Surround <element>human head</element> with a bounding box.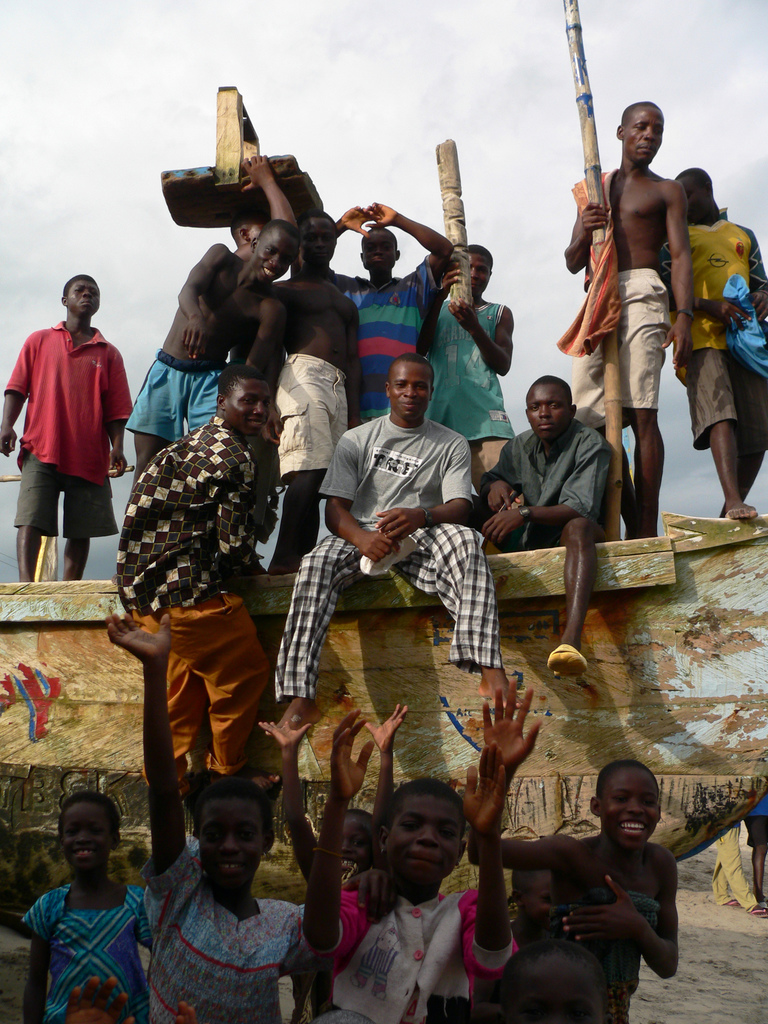
{"x1": 465, "y1": 243, "x2": 493, "y2": 297}.
